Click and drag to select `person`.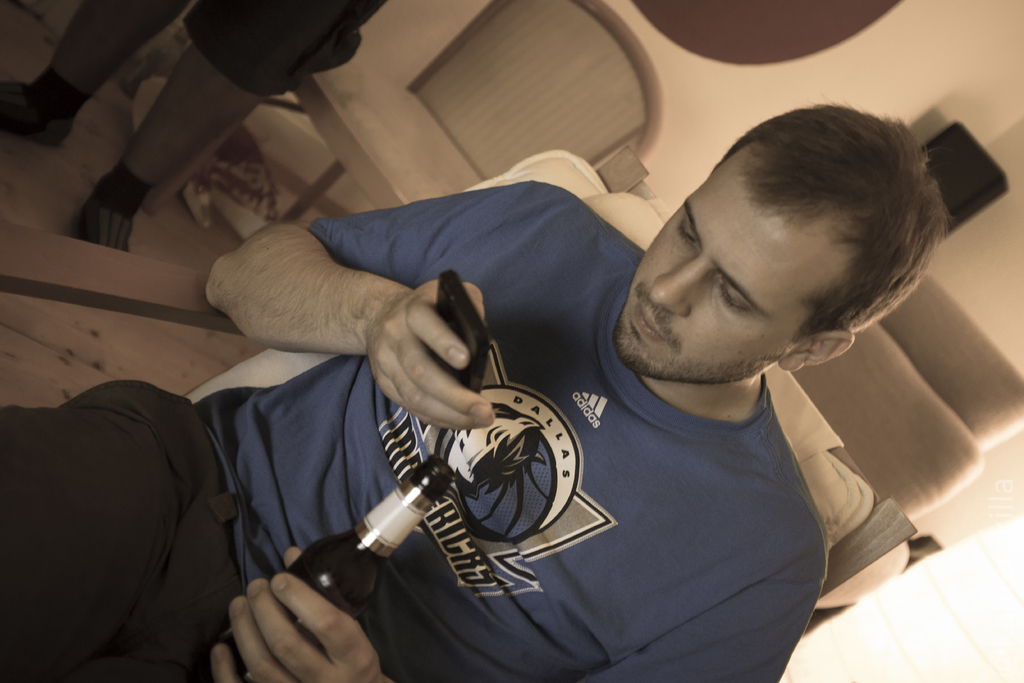
Selection: left=0, top=93, right=953, bottom=682.
